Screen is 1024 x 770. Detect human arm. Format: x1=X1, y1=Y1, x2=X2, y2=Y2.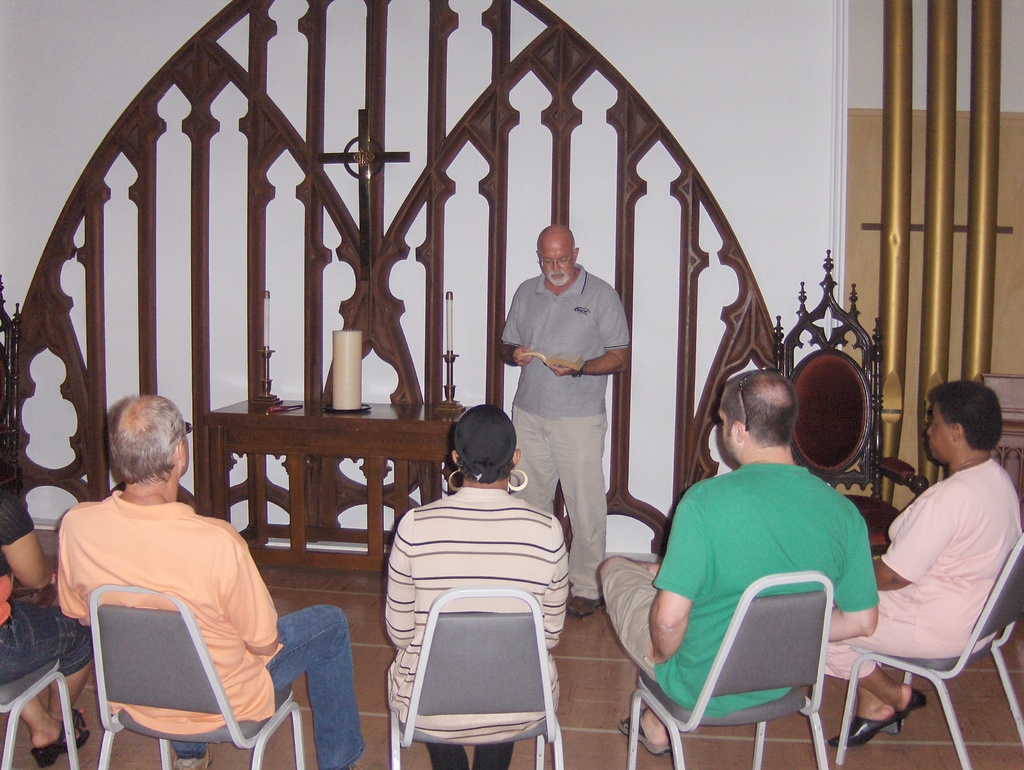
x1=531, y1=513, x2=566, y2=652.
